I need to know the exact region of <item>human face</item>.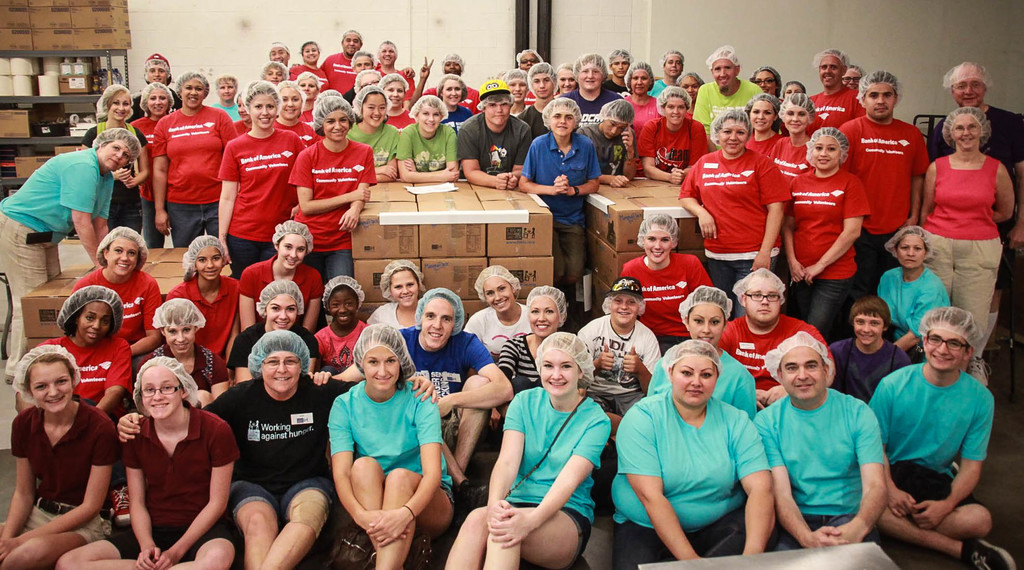
Region: select_region(641, 225, 676, 264).
